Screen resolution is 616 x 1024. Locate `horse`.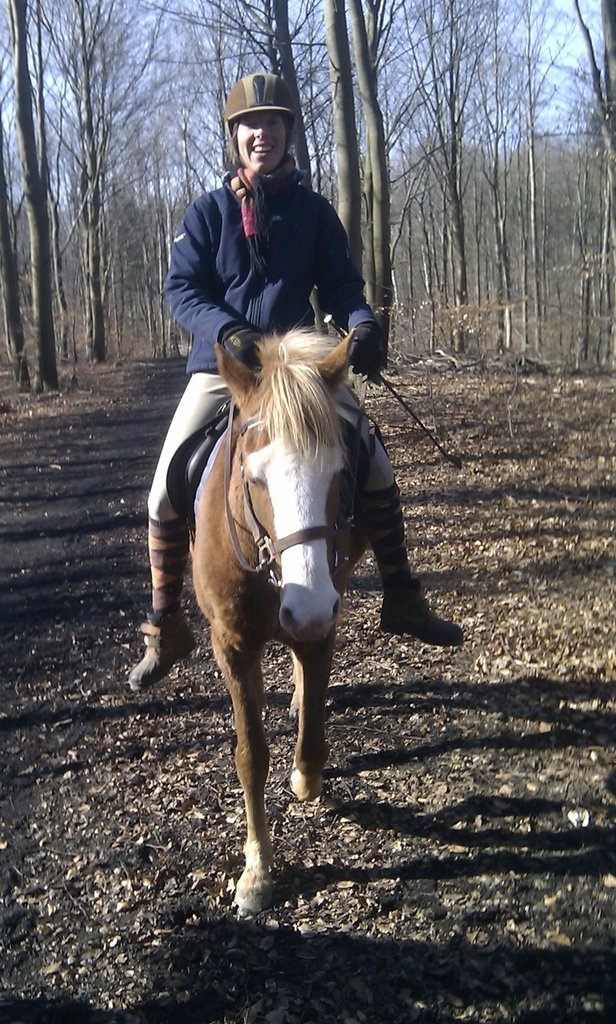
<bbox>184, 319, 377, 916</bbox>.
